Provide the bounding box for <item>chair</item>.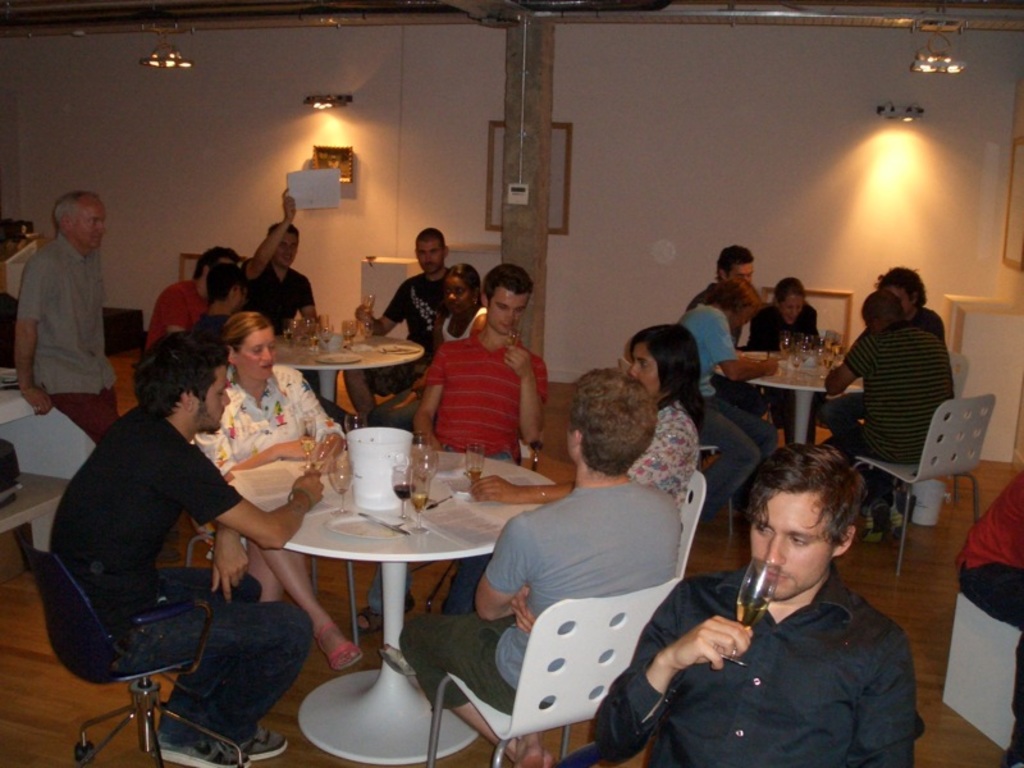
crop(668, 468, 709, 590).
